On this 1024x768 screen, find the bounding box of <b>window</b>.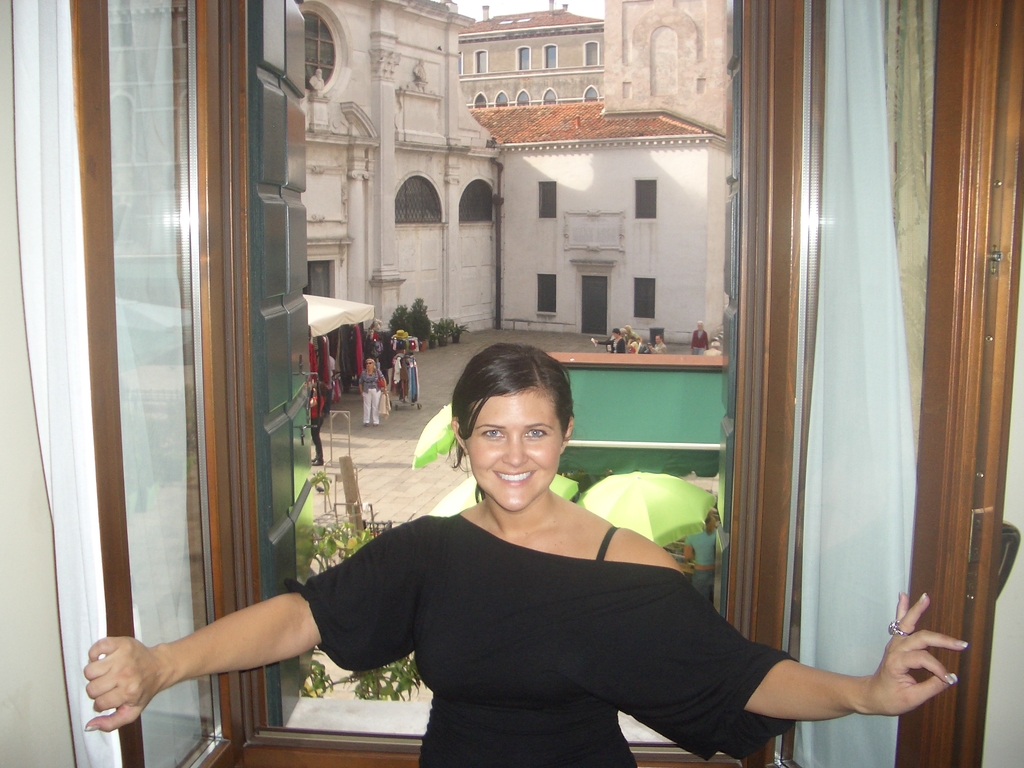
Bounding box: [left=535, top=182, right=555, bottom=218].
